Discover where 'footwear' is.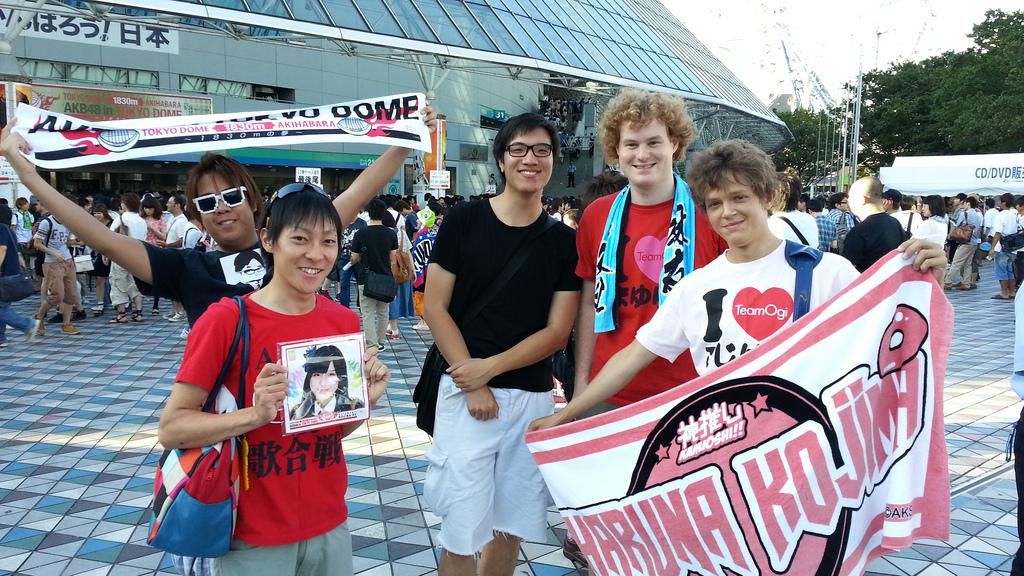
Discovered at 173,312,186,325.
